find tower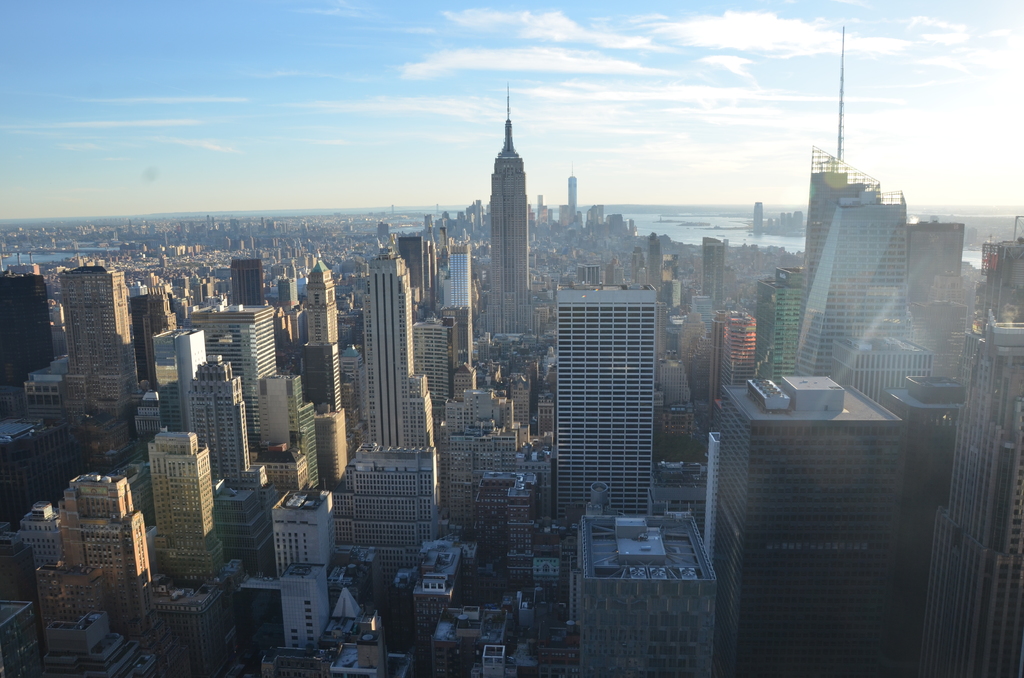
[x1=567, y1=170, x2=578, y2=214]
